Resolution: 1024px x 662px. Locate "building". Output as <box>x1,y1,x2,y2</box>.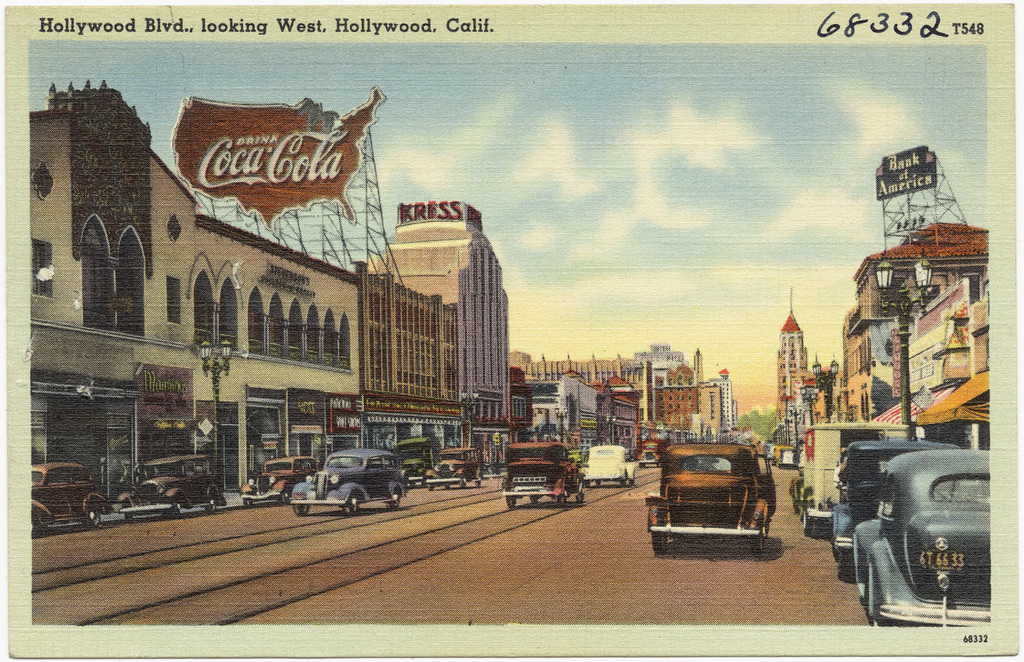
<box>28,81,362,507</box>.
